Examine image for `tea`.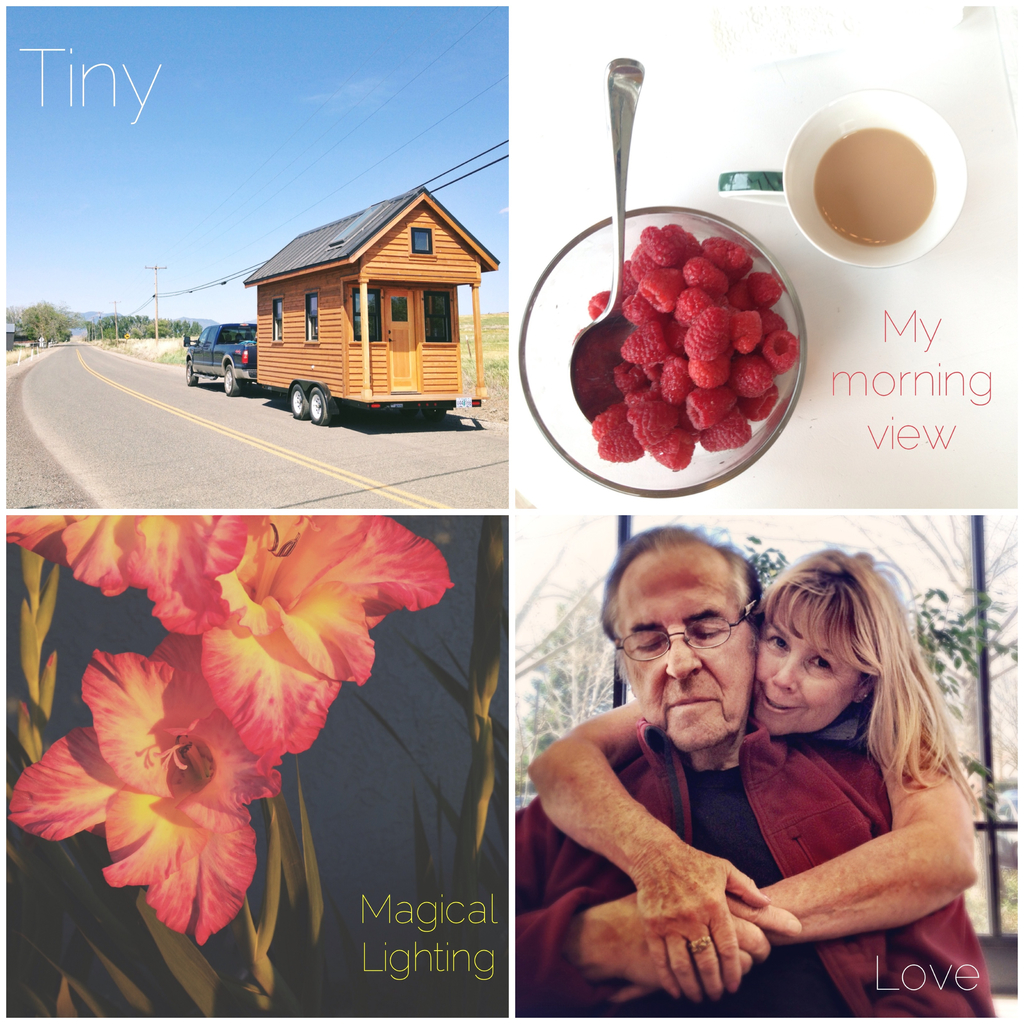
Examination result: bbox(809, 123, 934, 252).
